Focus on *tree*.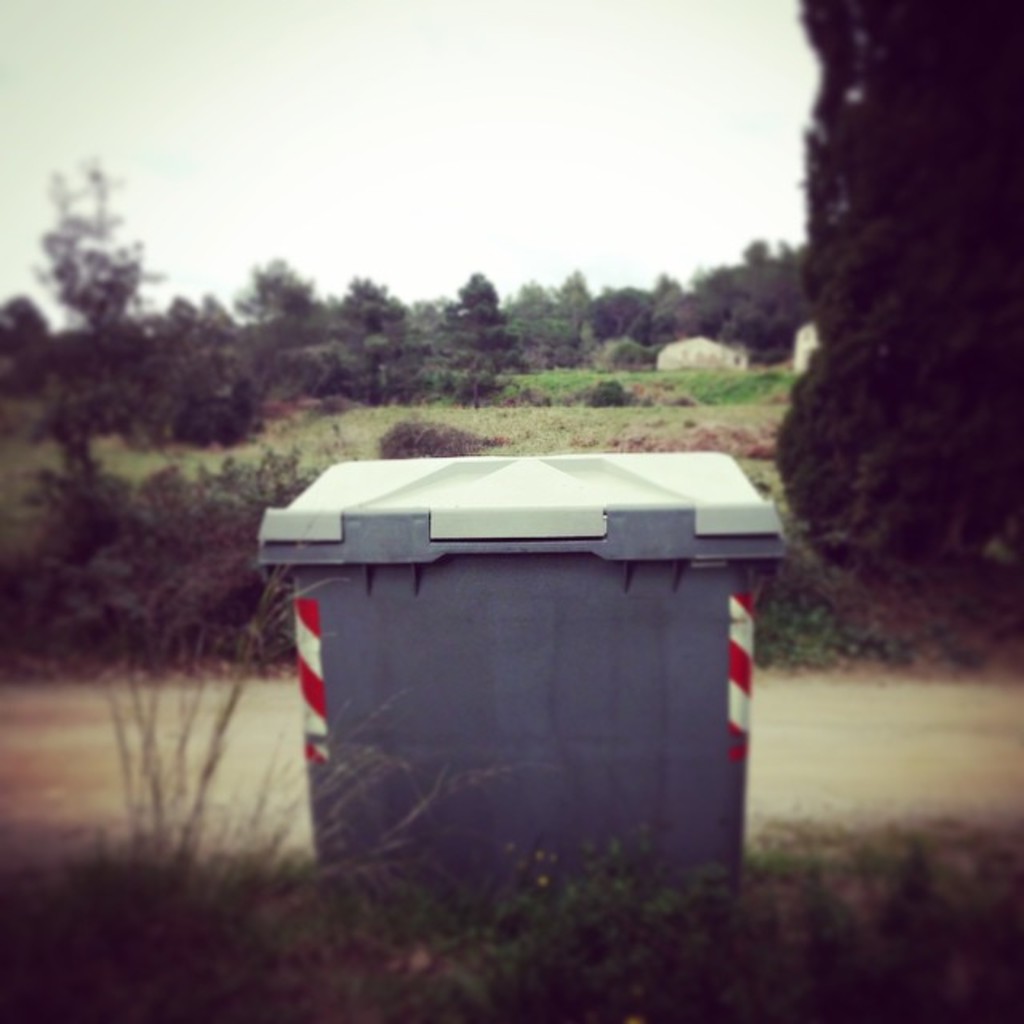
Focused at {"x1": 757, "y1": 8, "x2": 1010, "y2": 714}.
